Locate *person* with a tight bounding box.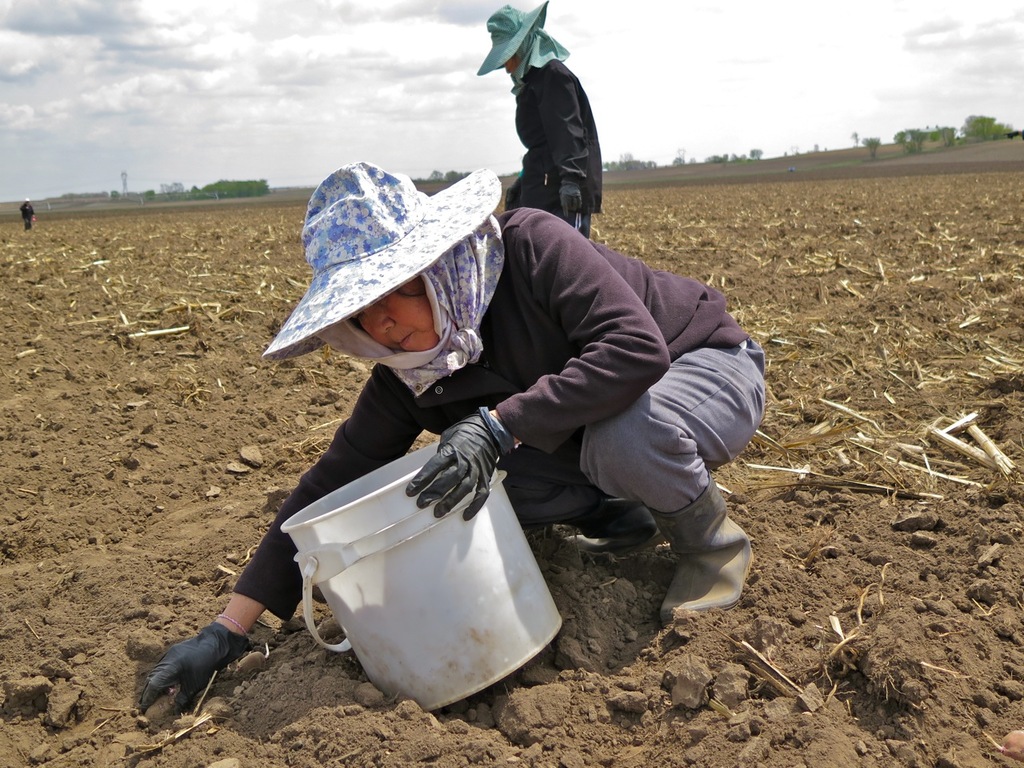
[x1=478, y1=15, x2=606, y2=243].
